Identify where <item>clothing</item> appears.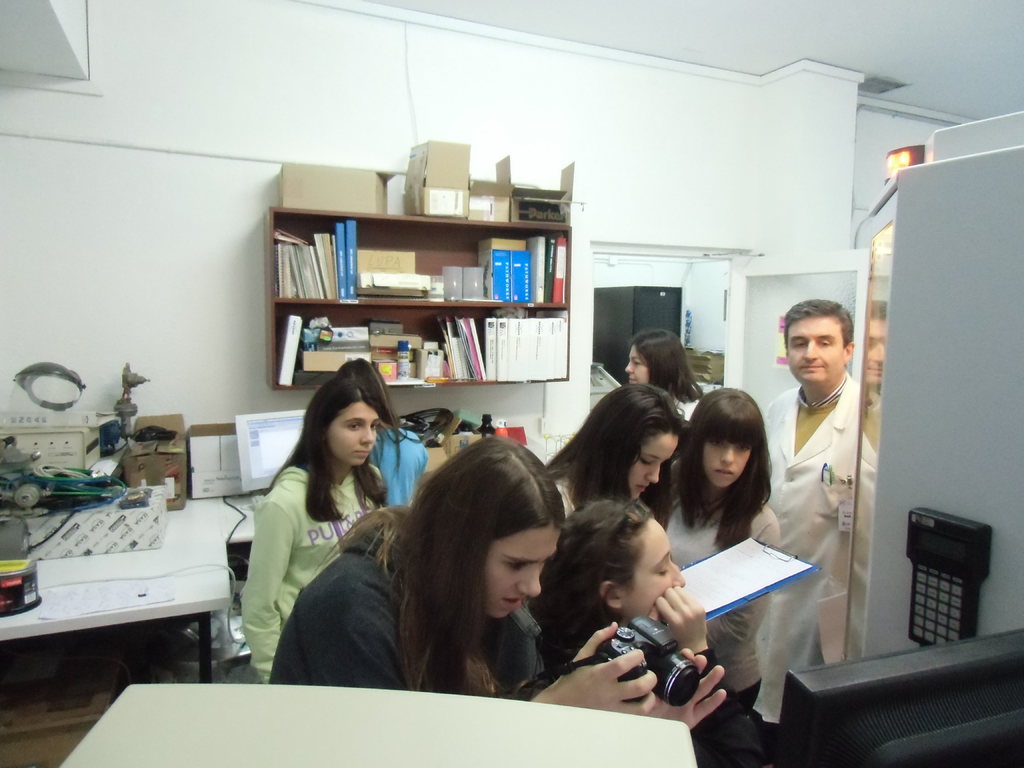
Appears at x1=661 y1=471 x2=784 y2=764.
